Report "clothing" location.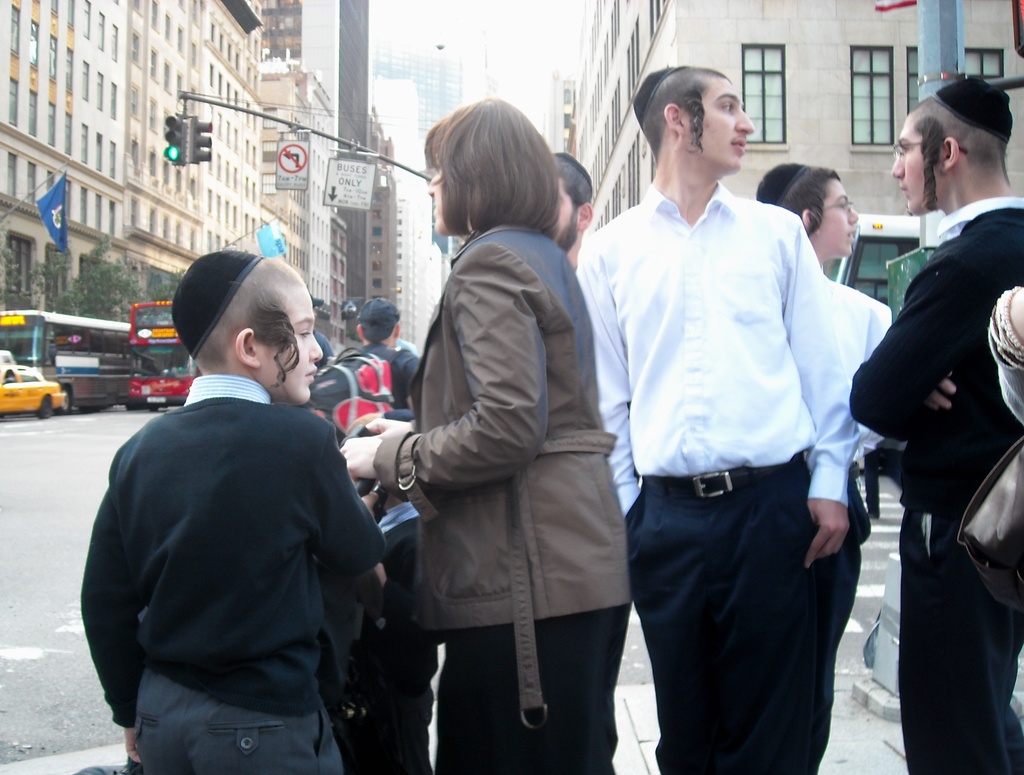
Report: [left=74, top=368, right=387, bottom=774].
